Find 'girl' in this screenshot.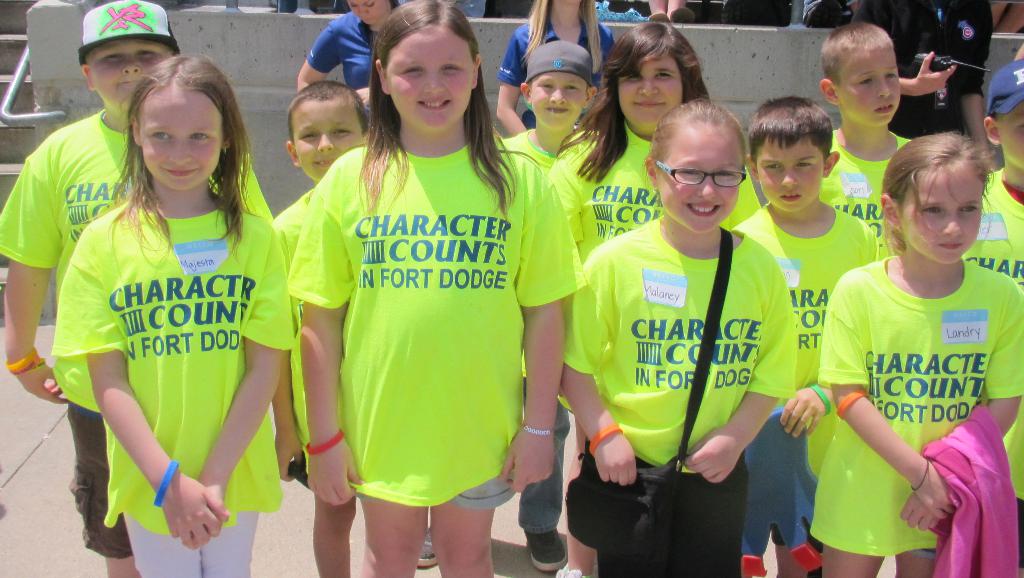
The bounding box for 'girl' is left=46, top=51, right=291, bottom=577.
